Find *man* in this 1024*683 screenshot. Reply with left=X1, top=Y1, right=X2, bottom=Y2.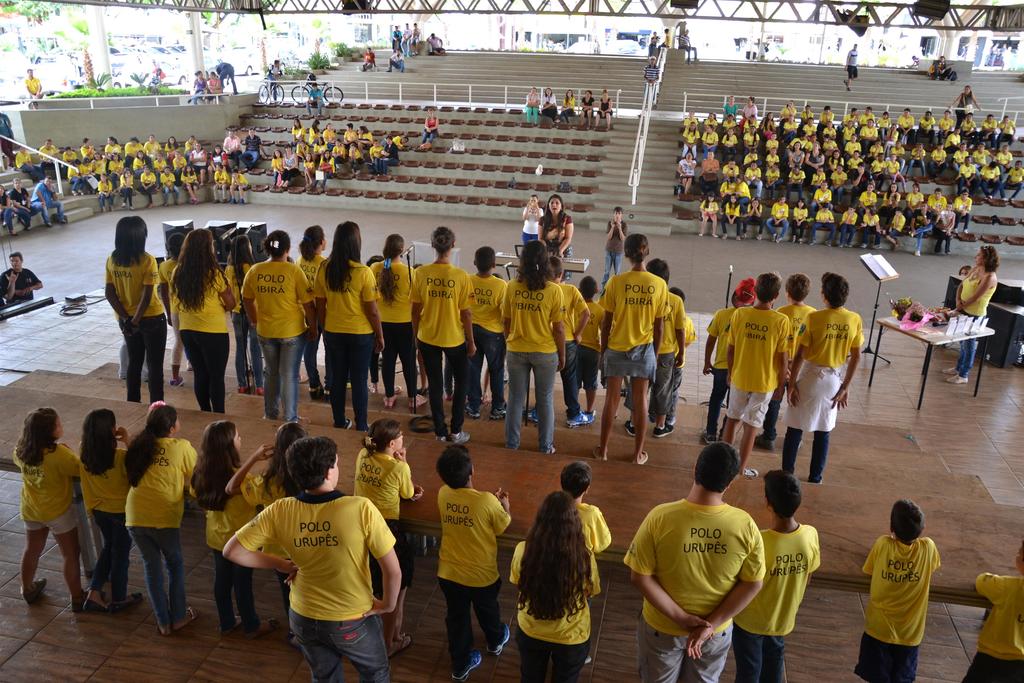
left=5, top=177, right=36, bottom=226.
